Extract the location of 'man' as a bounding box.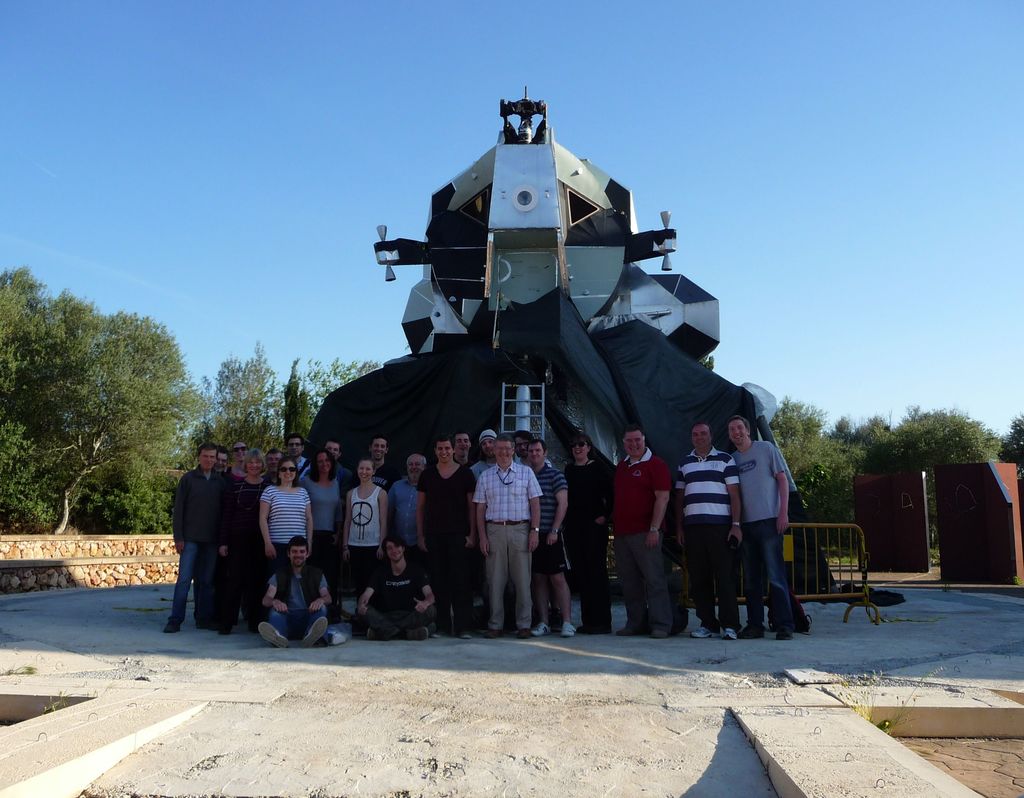
l=348, t=530, r=449, b=641.
